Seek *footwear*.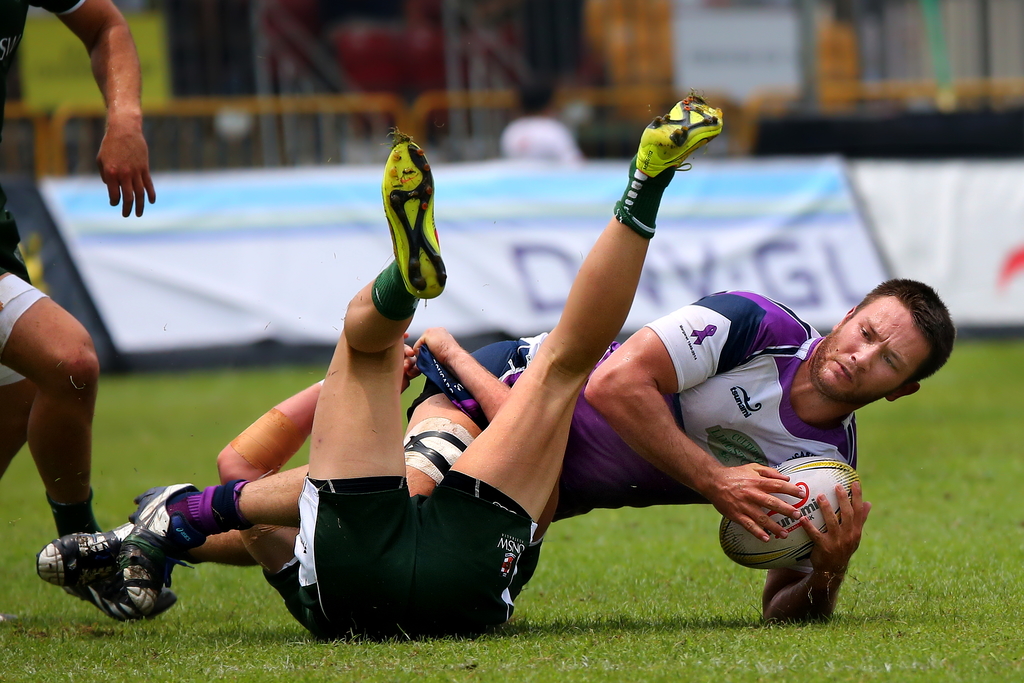
<box>127,477,191,621</box>.
